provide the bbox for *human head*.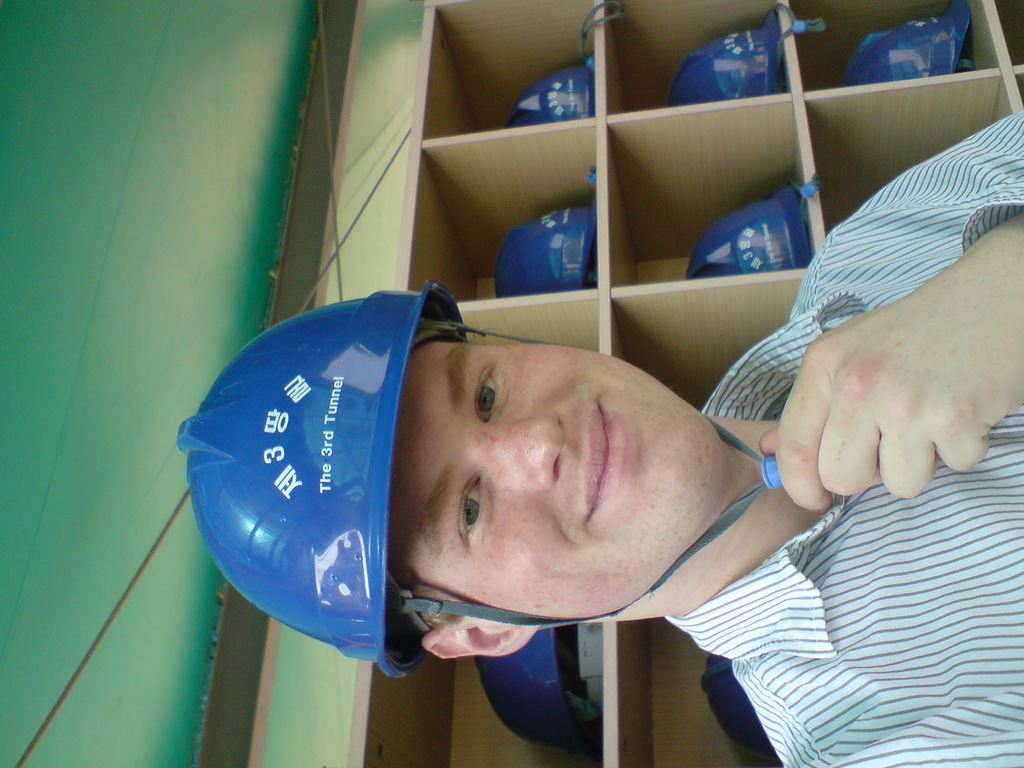
bbox=(356, 298, 746, 636).
